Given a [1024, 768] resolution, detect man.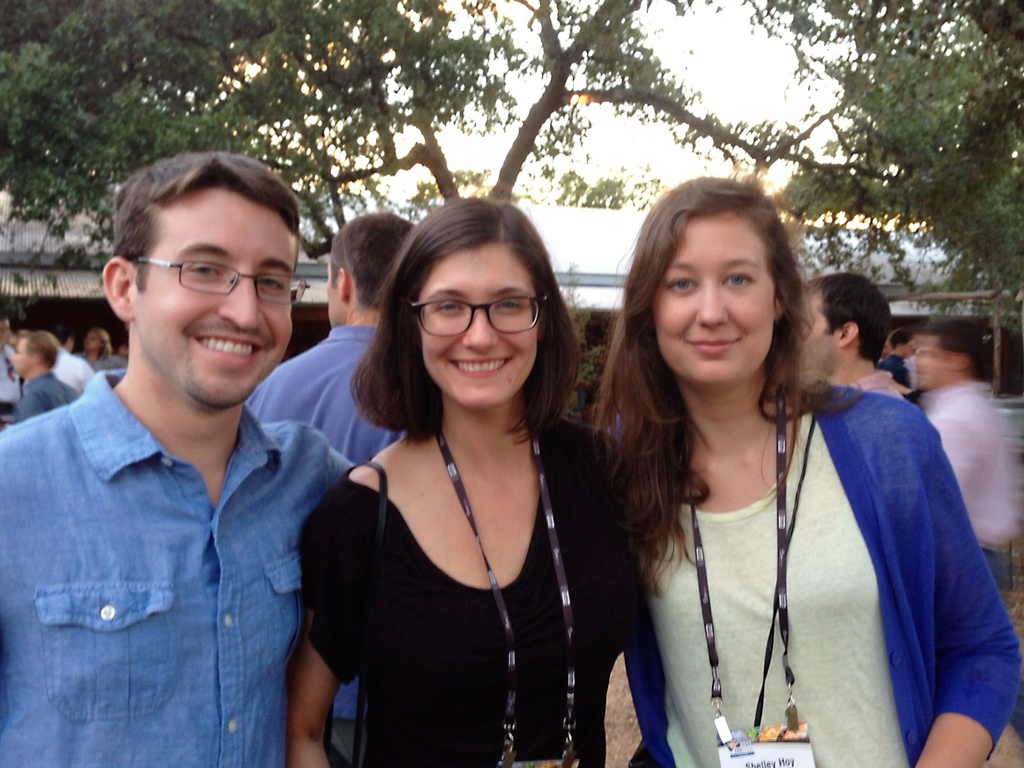
bbox=(909, 313, 1018, 607).
